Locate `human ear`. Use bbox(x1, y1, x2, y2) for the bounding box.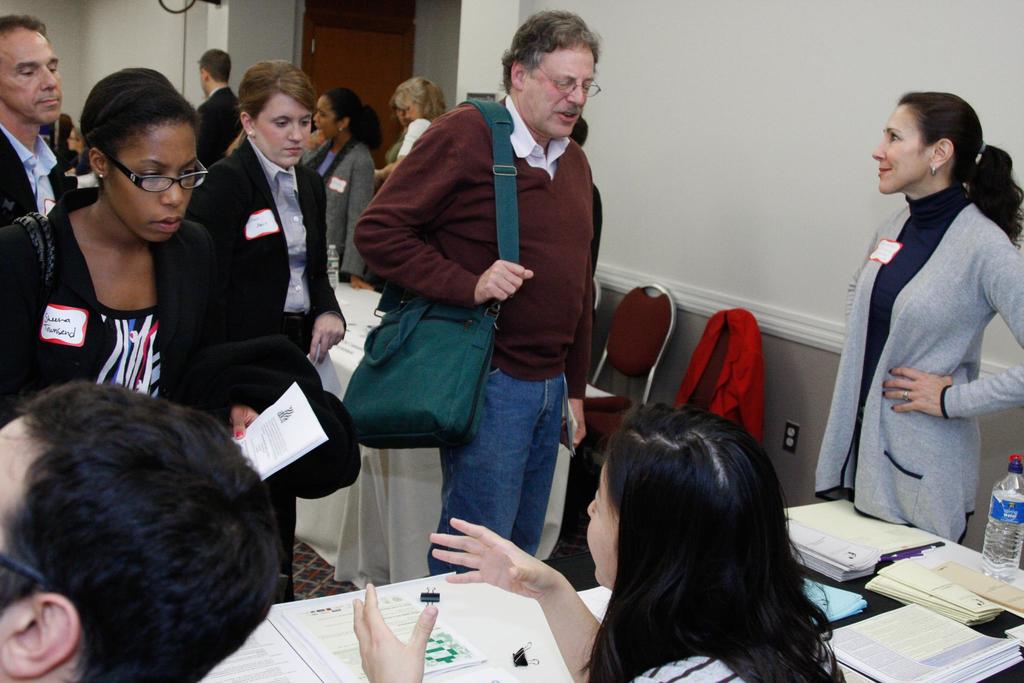
bbox(929, 139, 956, 168).
